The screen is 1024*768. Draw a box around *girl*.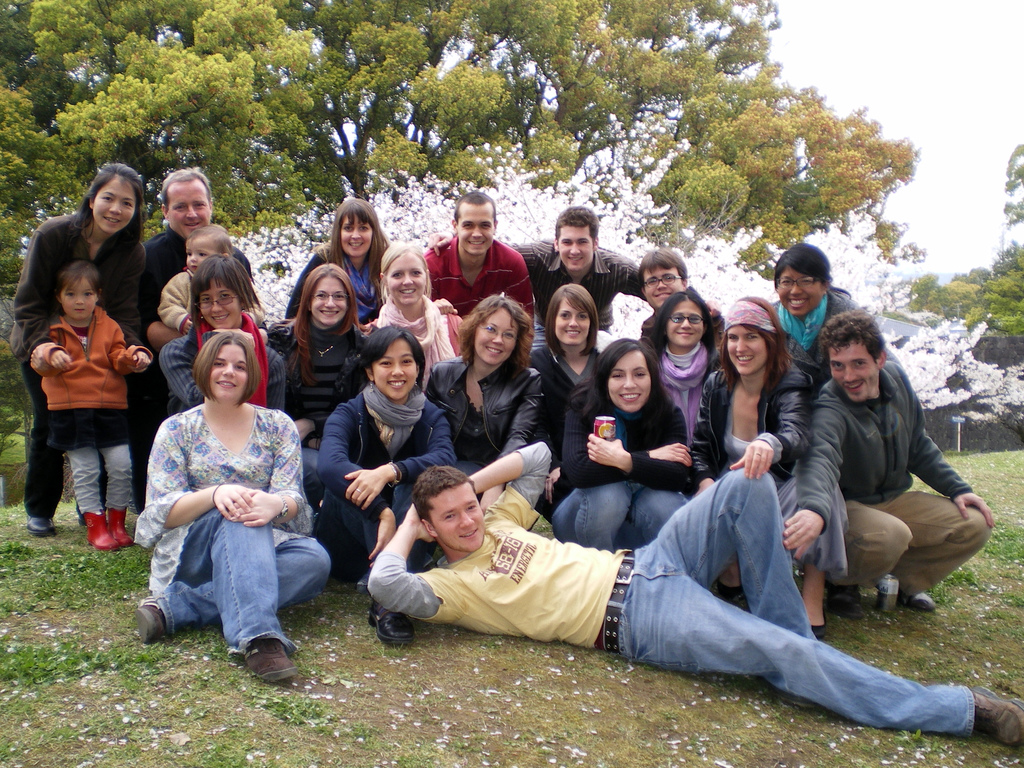
{"left": 136, "top": 327, "right": 332, "bottom": 676}.
